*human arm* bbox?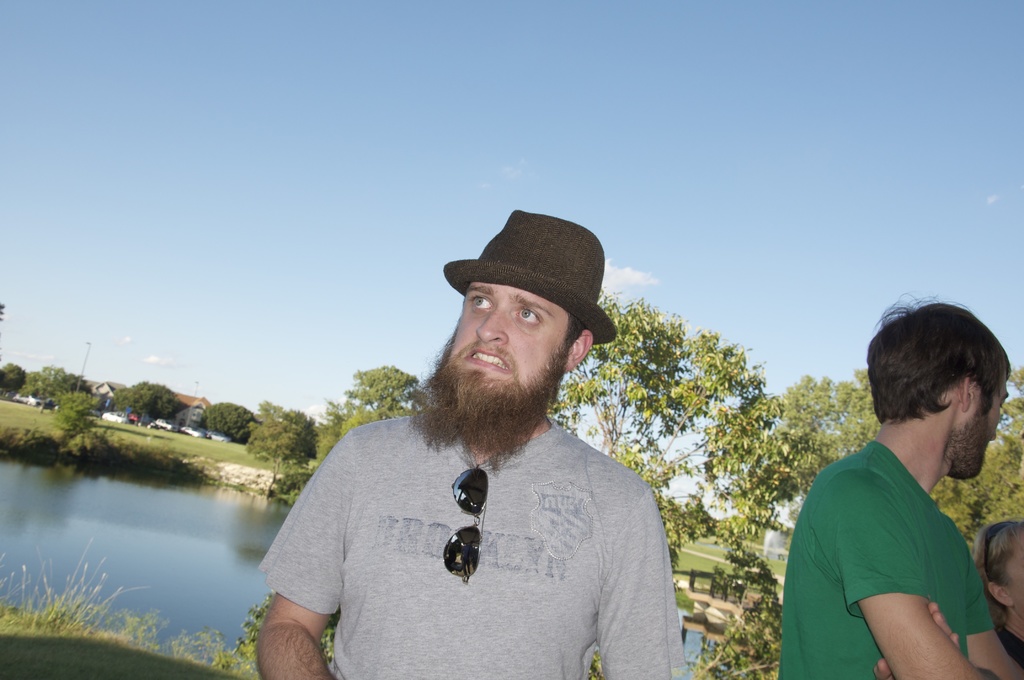
box=[593, 484, 689, 679]
